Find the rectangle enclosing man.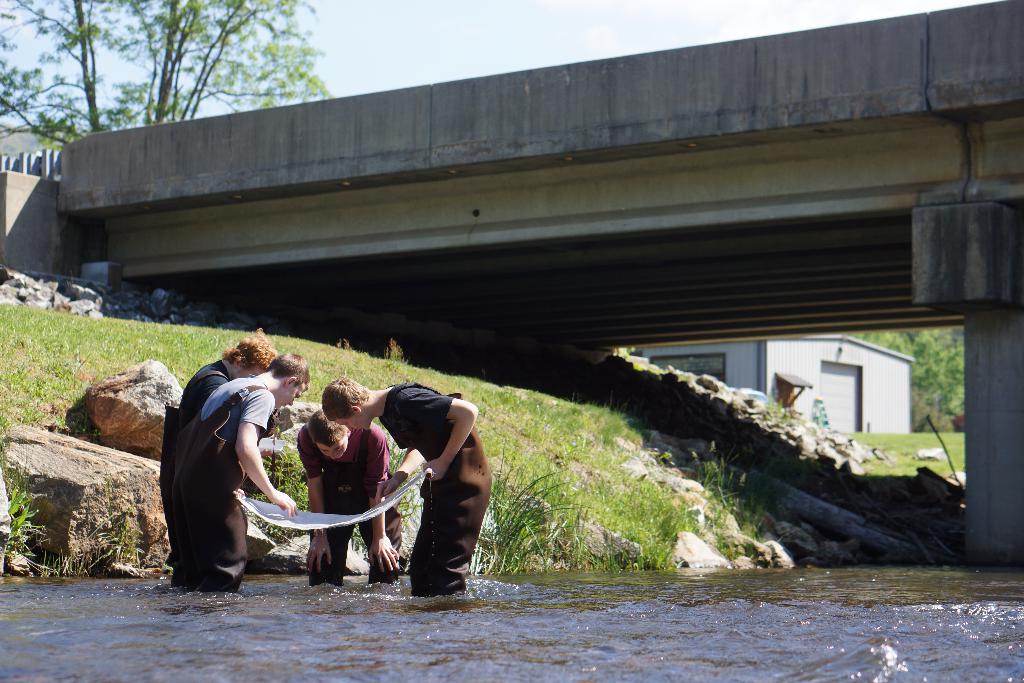
170,350,311,593.
